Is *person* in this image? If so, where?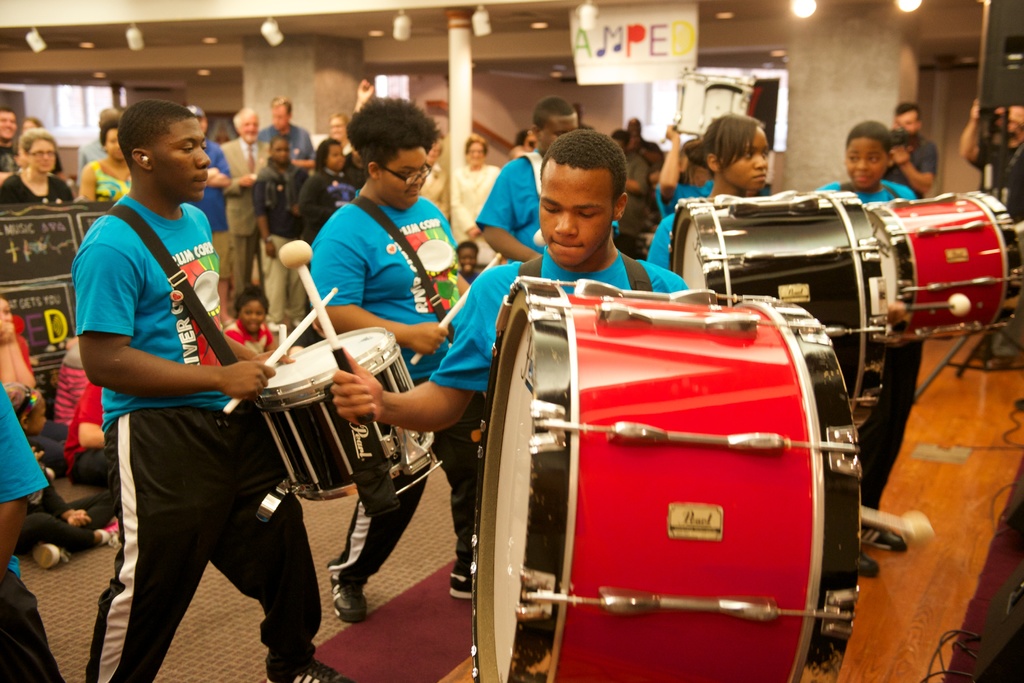
Yes, at pyautogui.locateOnScreen(451, 133, 516, 259).
